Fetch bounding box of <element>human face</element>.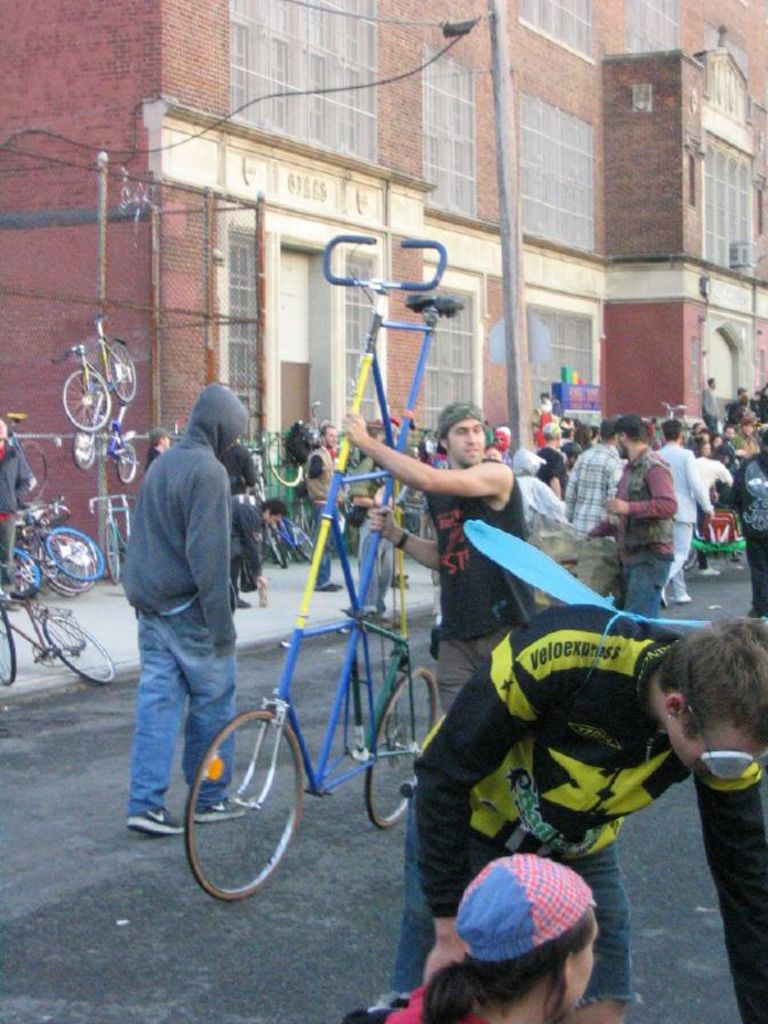
Bbox: {"x1": 566, "y1": 920, "x2": 605, "y2": 1018}.
